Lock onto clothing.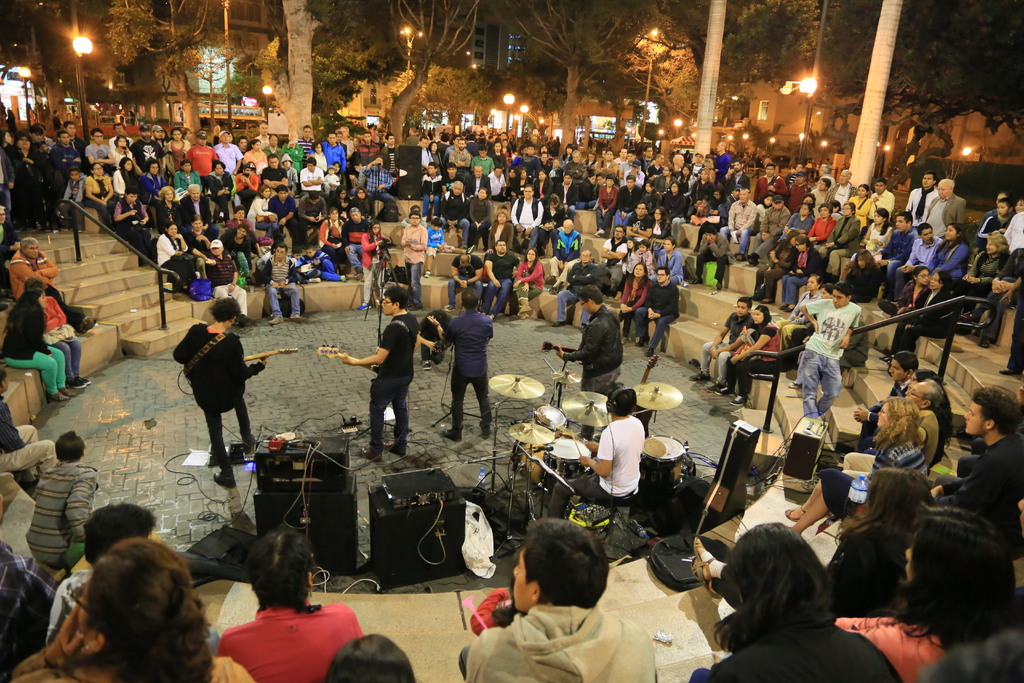
Locked: bbox(422, 135, 751, 279).
